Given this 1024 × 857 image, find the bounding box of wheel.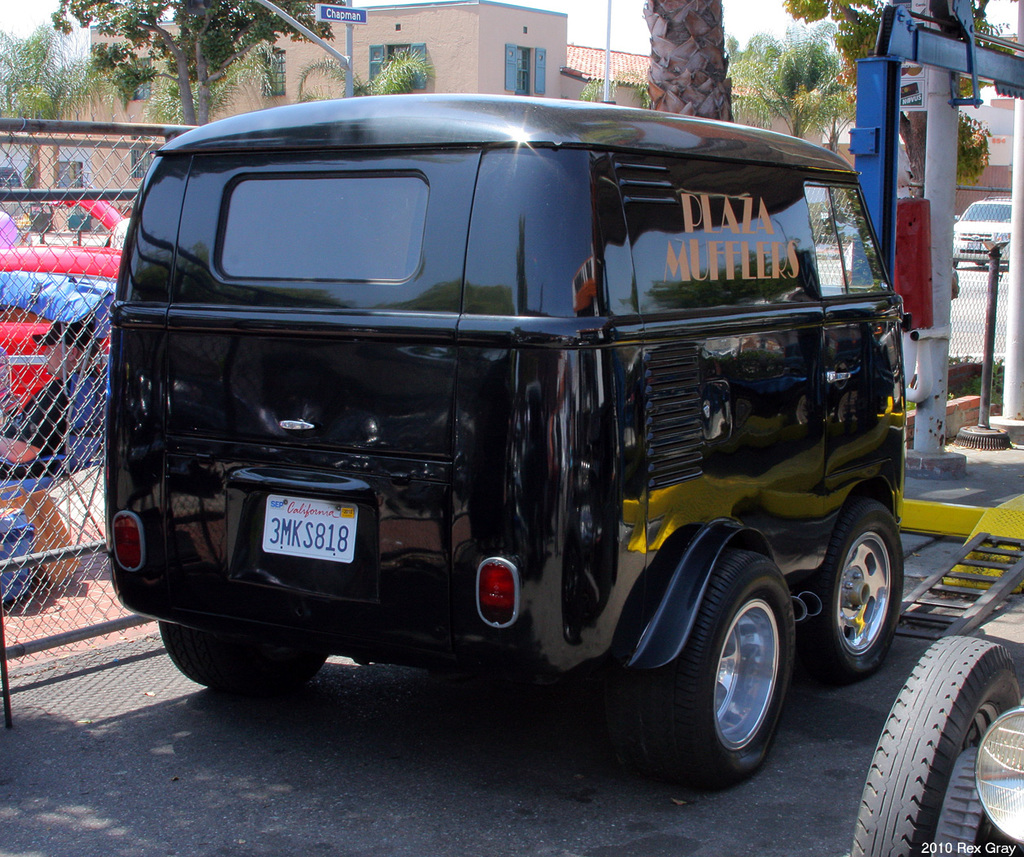
160:617:322:699.
